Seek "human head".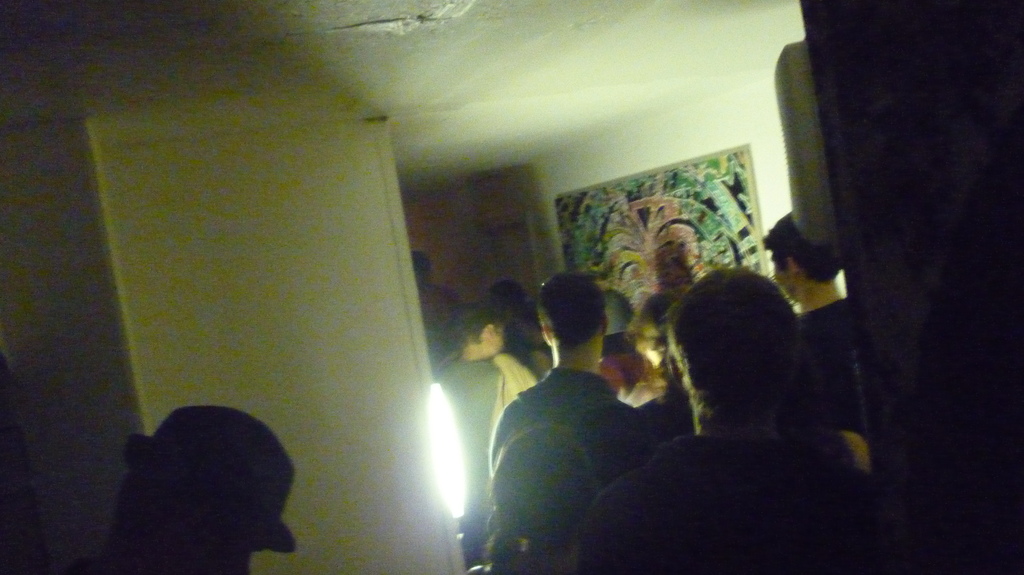
(456, 304, 505, 354).
